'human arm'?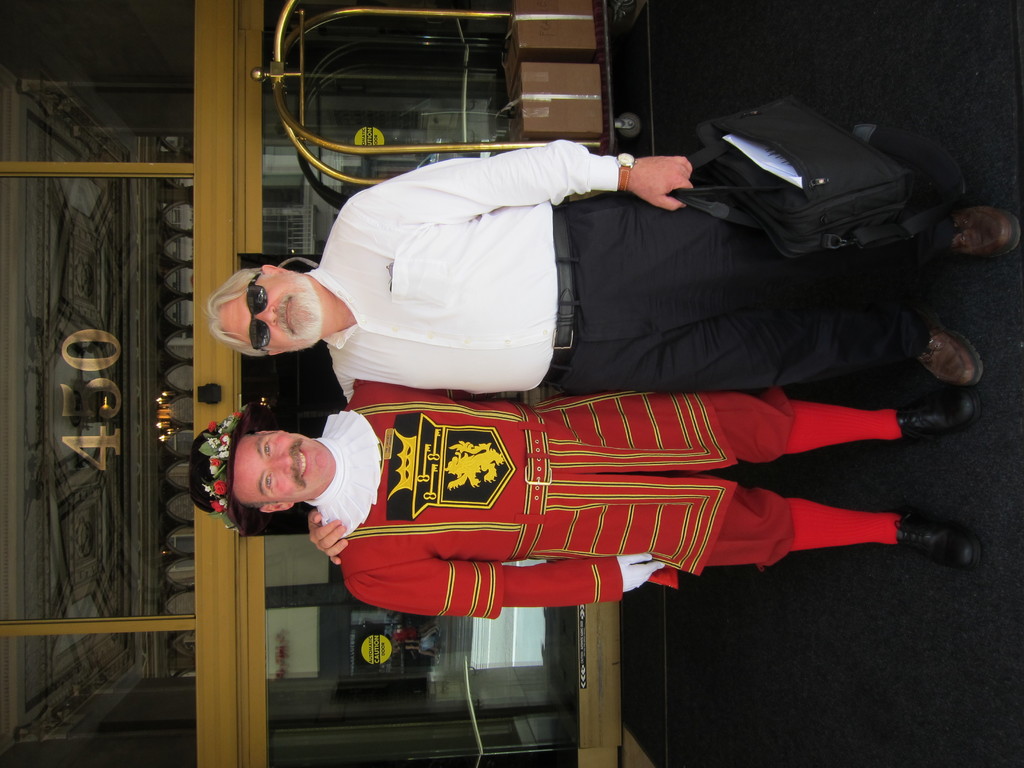
x1=621, y1=152, x2=698, y2=212
